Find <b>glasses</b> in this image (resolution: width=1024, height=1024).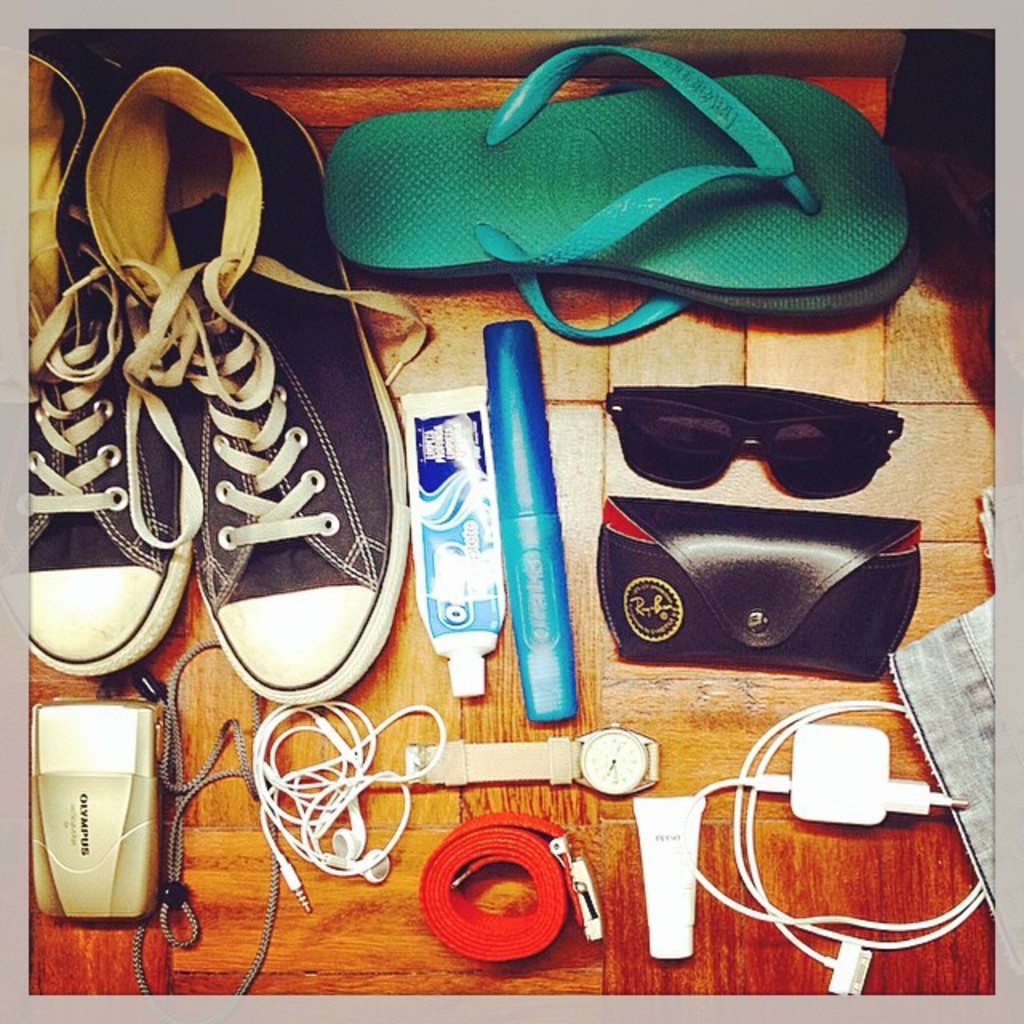
[635, 406, 902, 491].
